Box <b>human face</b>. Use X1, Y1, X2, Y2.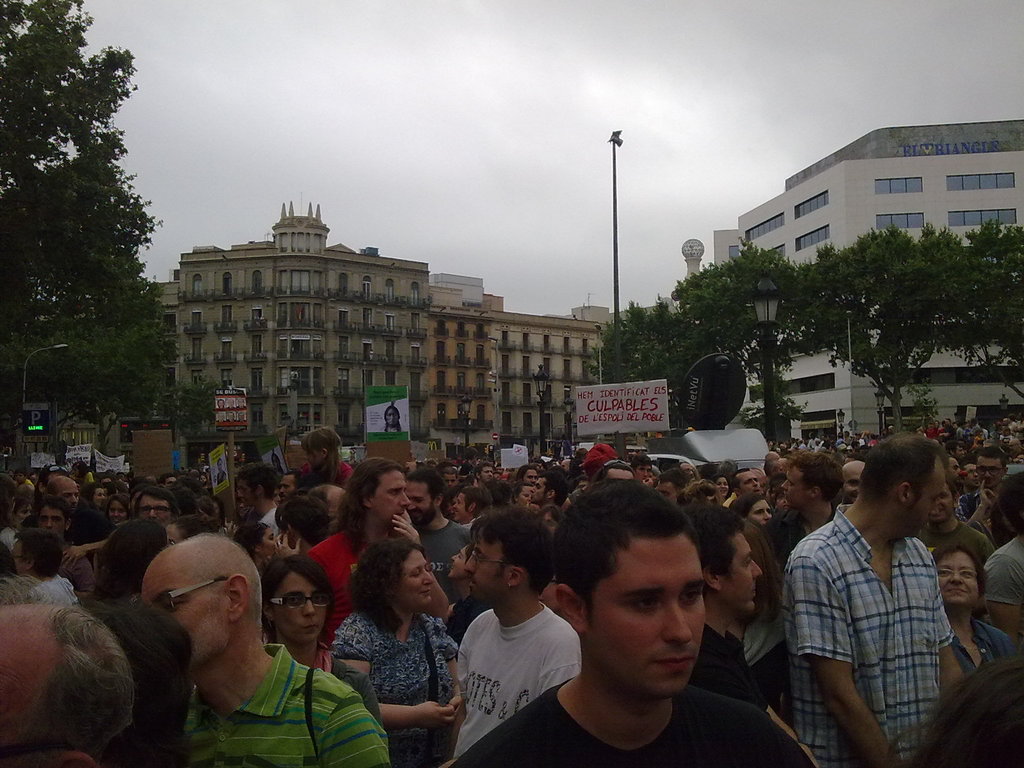
965, 463, 980, 488.
